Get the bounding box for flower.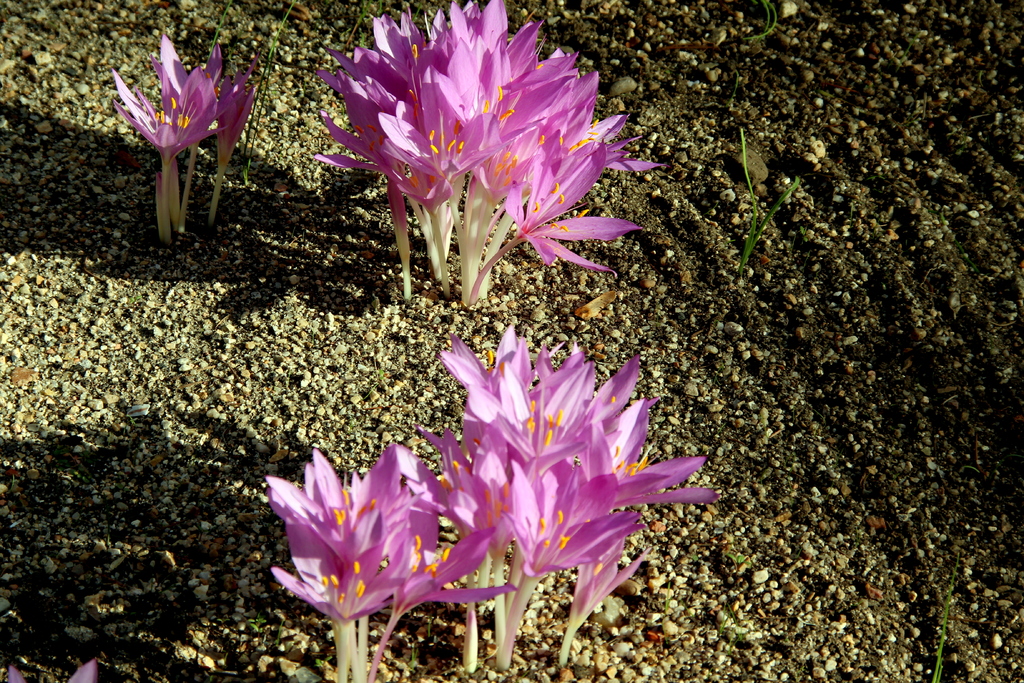
(209, 79, 268, 231).
